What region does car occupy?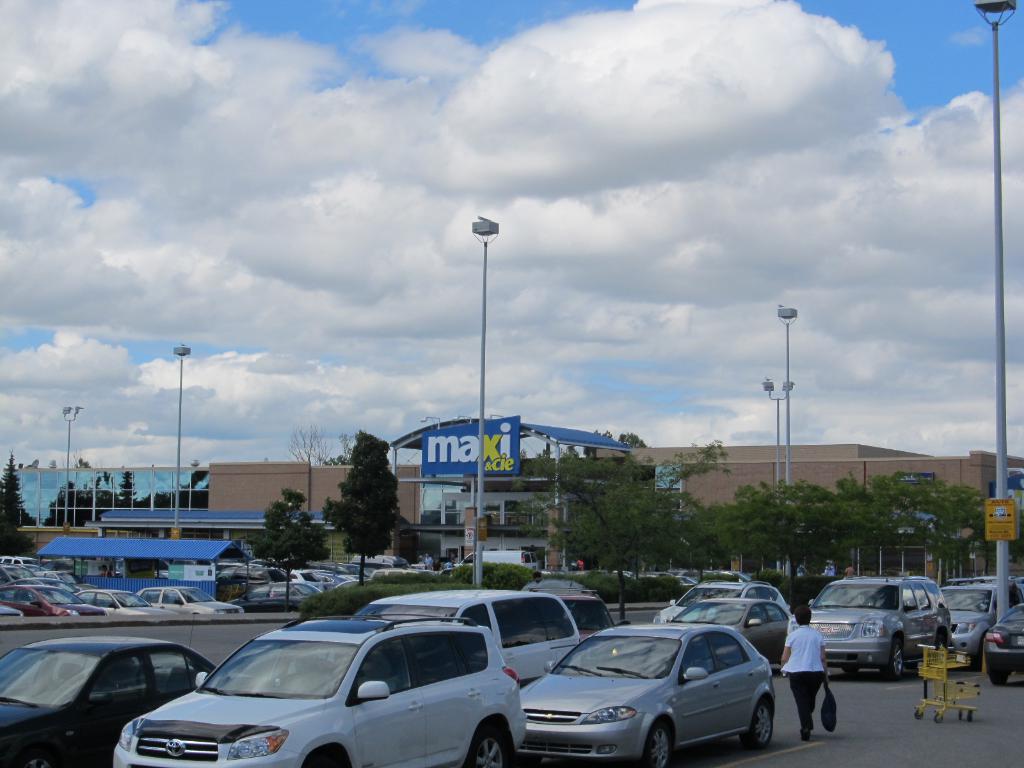
locate(943, 581, 1017, 673).
